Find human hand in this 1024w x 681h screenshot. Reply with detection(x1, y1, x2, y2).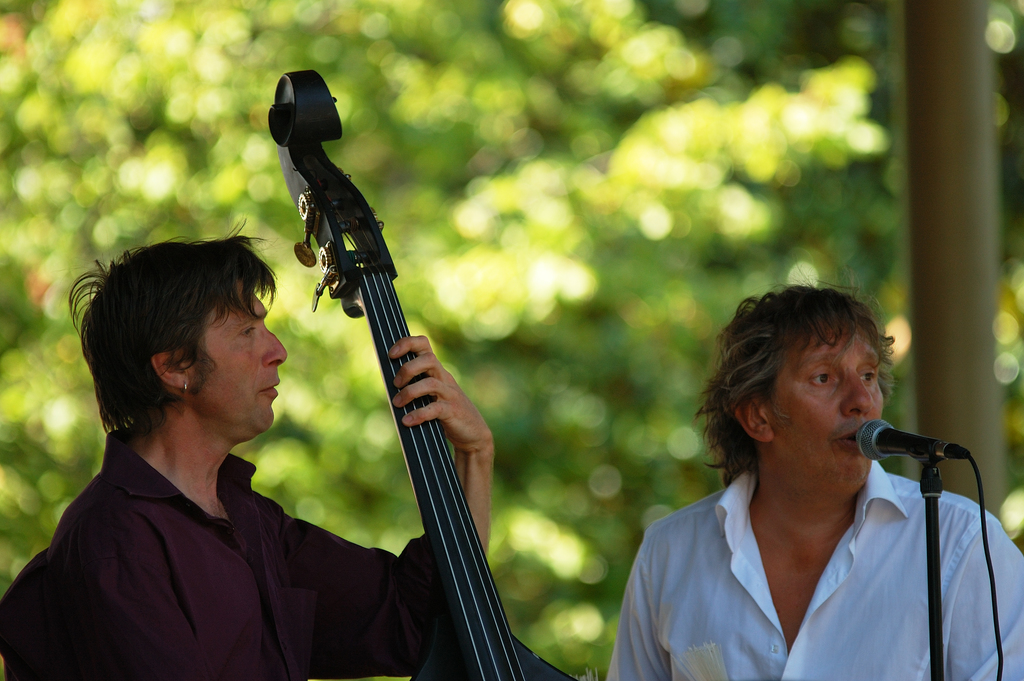
detection(387, 334, 495, 456).
